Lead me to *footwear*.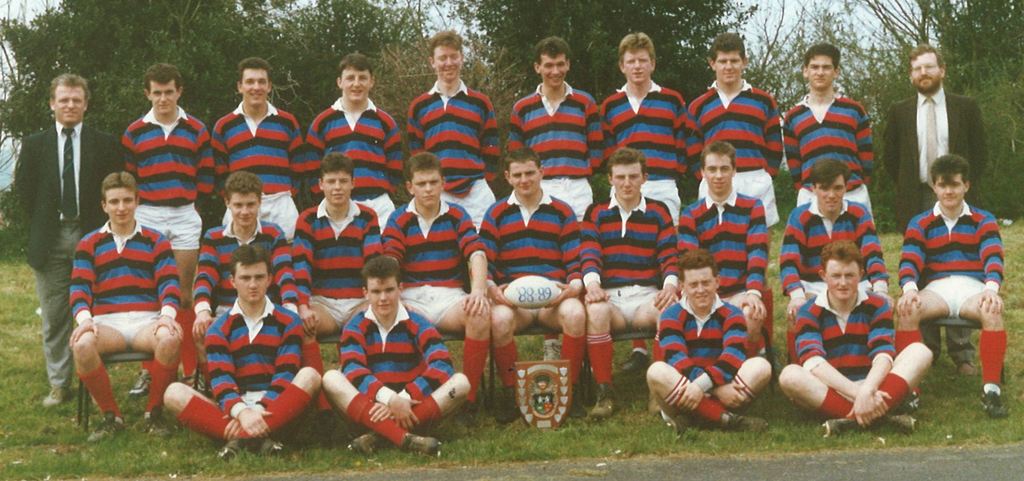
Lead to box(616, 350, 646, 376).
